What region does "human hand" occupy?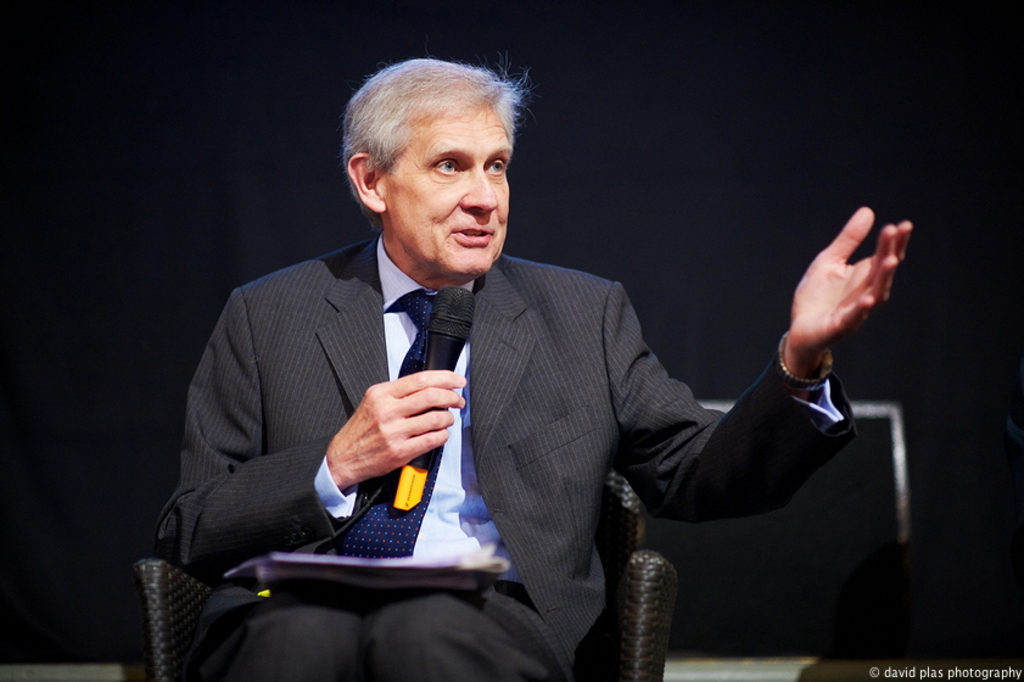
[771, 209, 911, 414].
